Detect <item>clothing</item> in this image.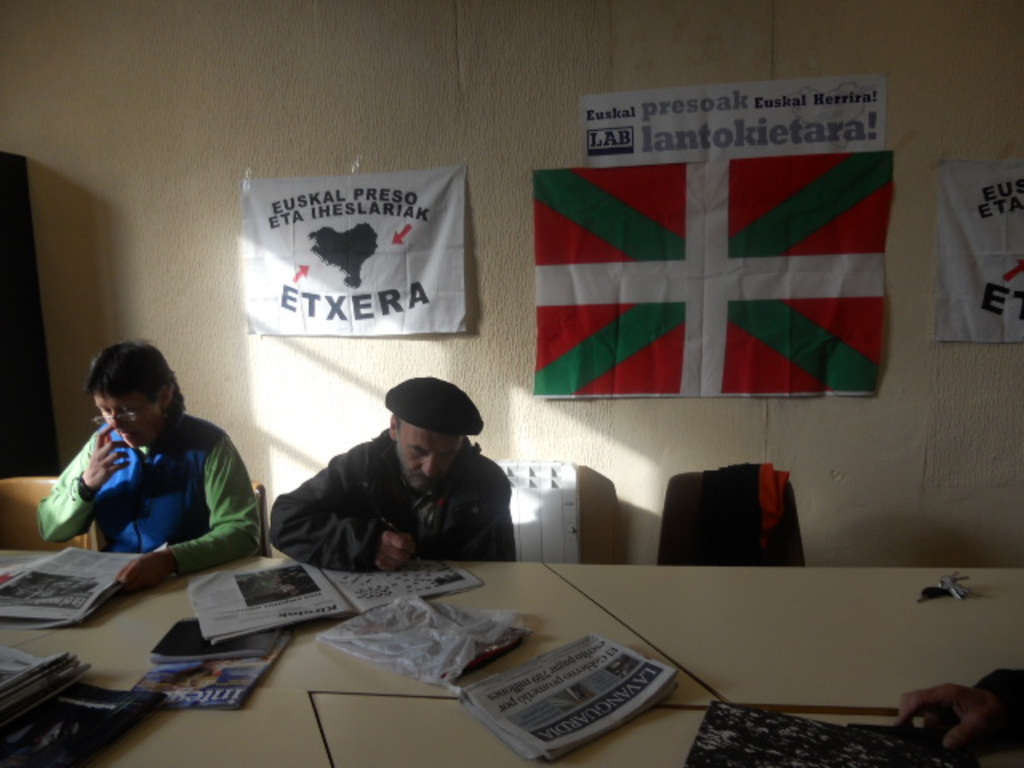
Detection: [38, 390, 243, 592].
